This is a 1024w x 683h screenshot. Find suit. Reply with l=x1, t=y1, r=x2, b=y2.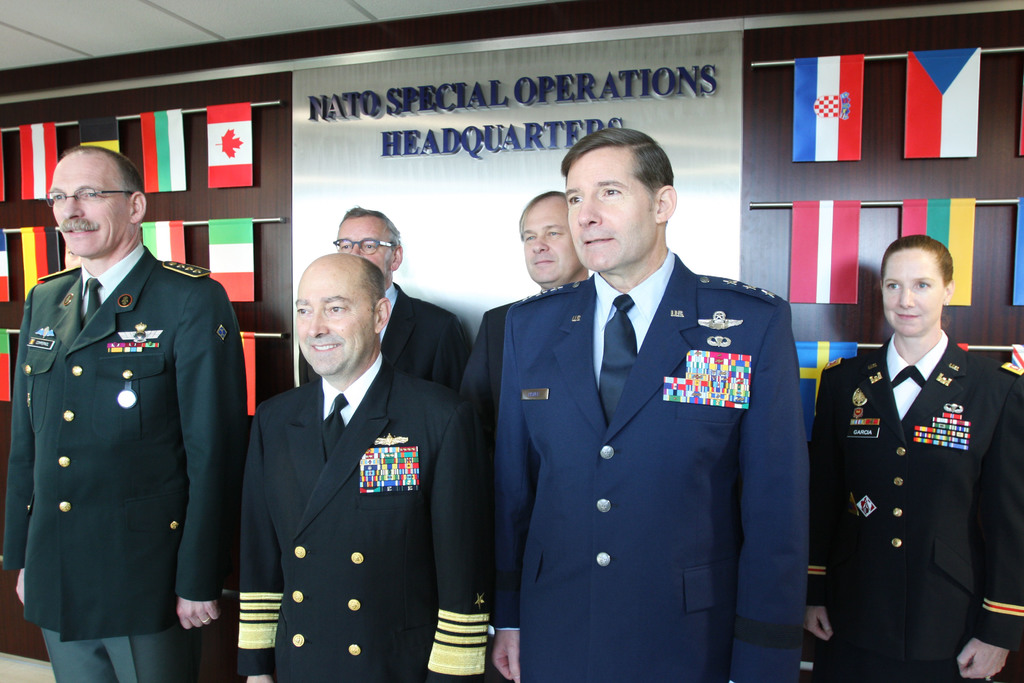
l=814, t=333, r=1023, b=682.
